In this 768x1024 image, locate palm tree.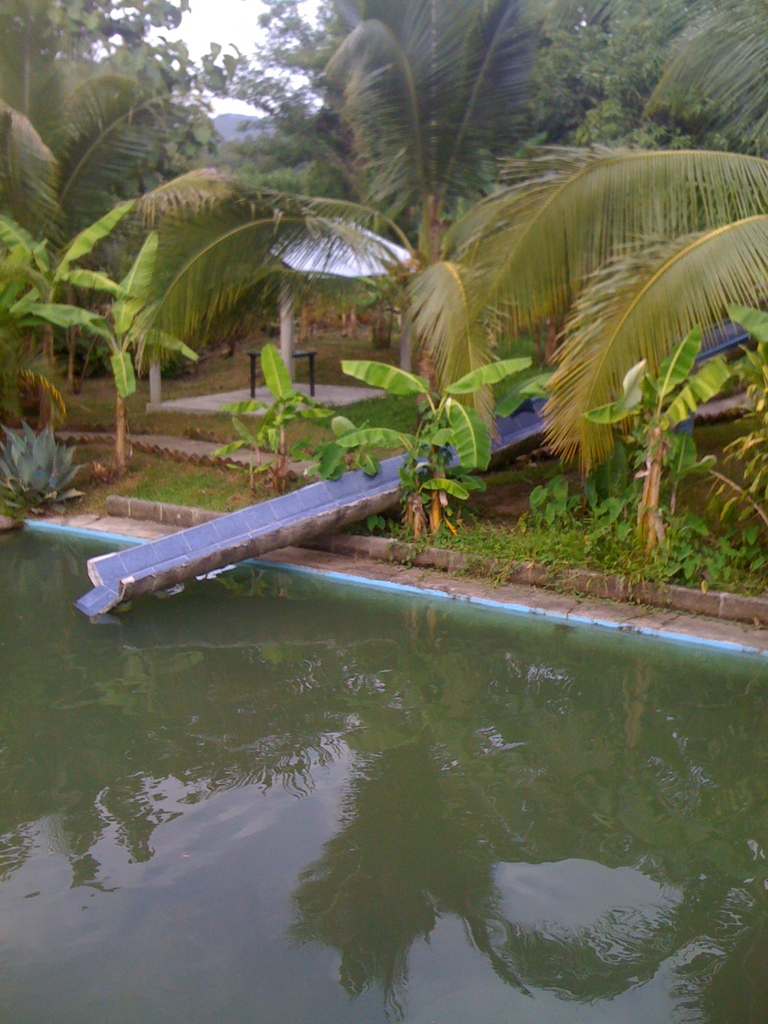
Bounding box: box(126, 0, 536, 388).
